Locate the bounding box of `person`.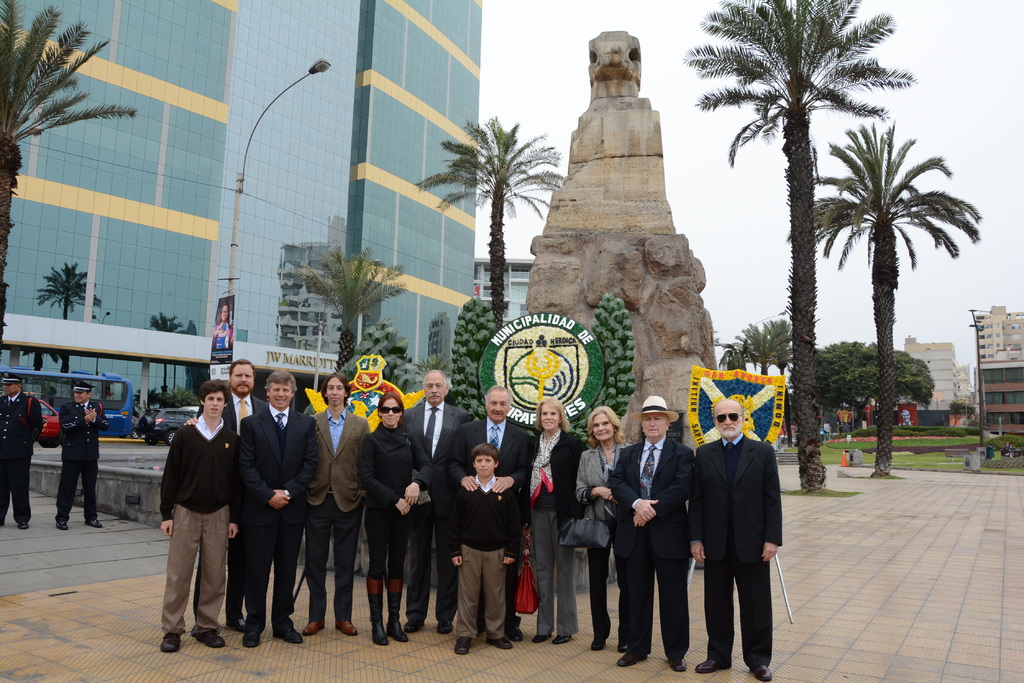
Bounding box: <box>571,407,636,652</box>.
